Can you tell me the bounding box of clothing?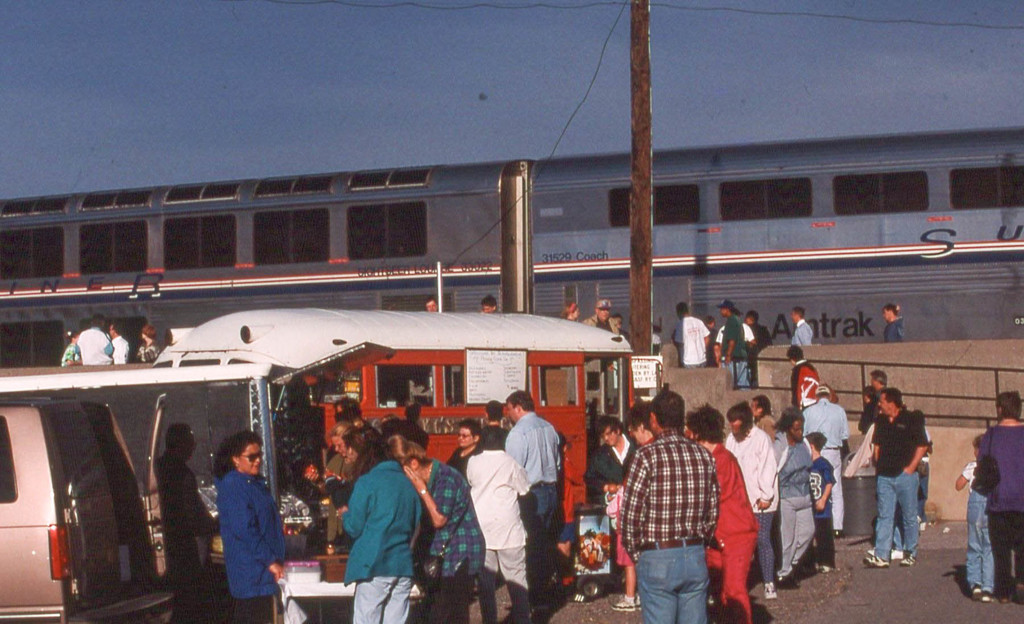
box(989, 413, 1023, 497).
